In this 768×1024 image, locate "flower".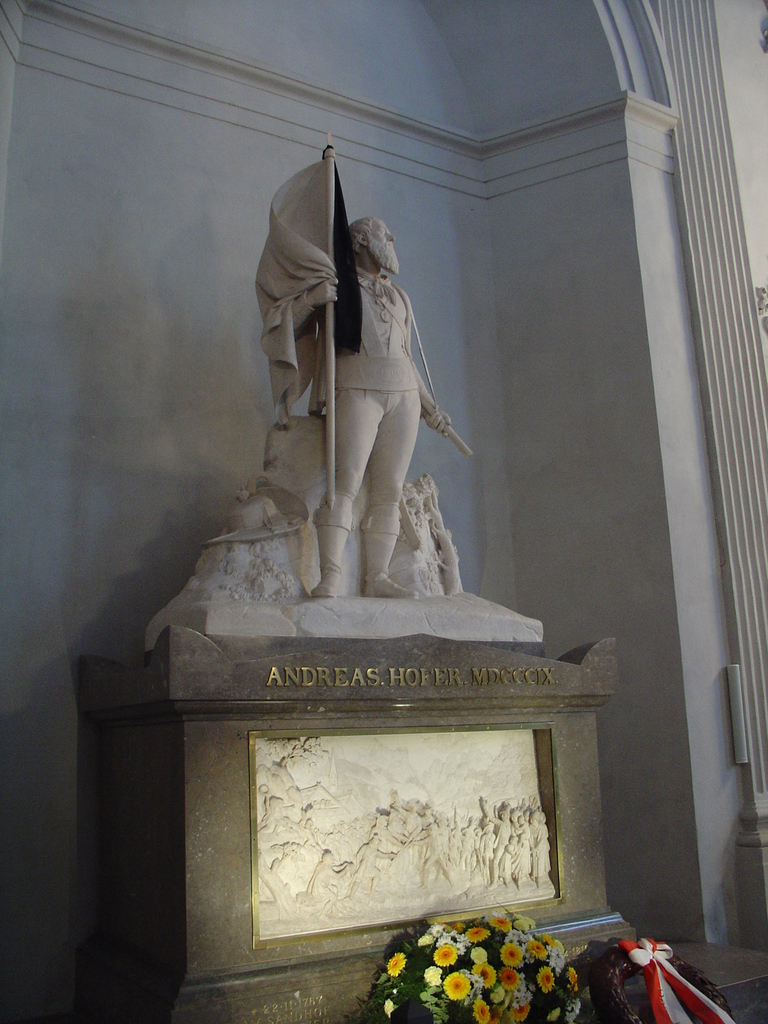
Bounding box: {"x1": 436, "y1": 942, "x2": 457, "y2": 965}.
